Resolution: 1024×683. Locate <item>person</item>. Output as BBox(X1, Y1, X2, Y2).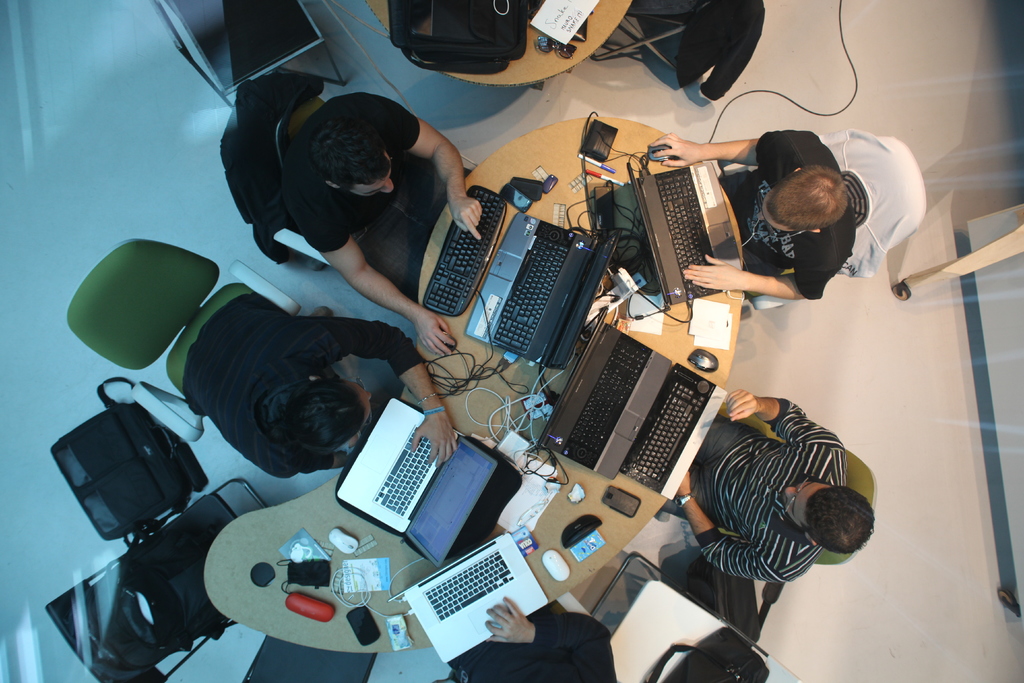
BBox(180, 290, 460, 481).
